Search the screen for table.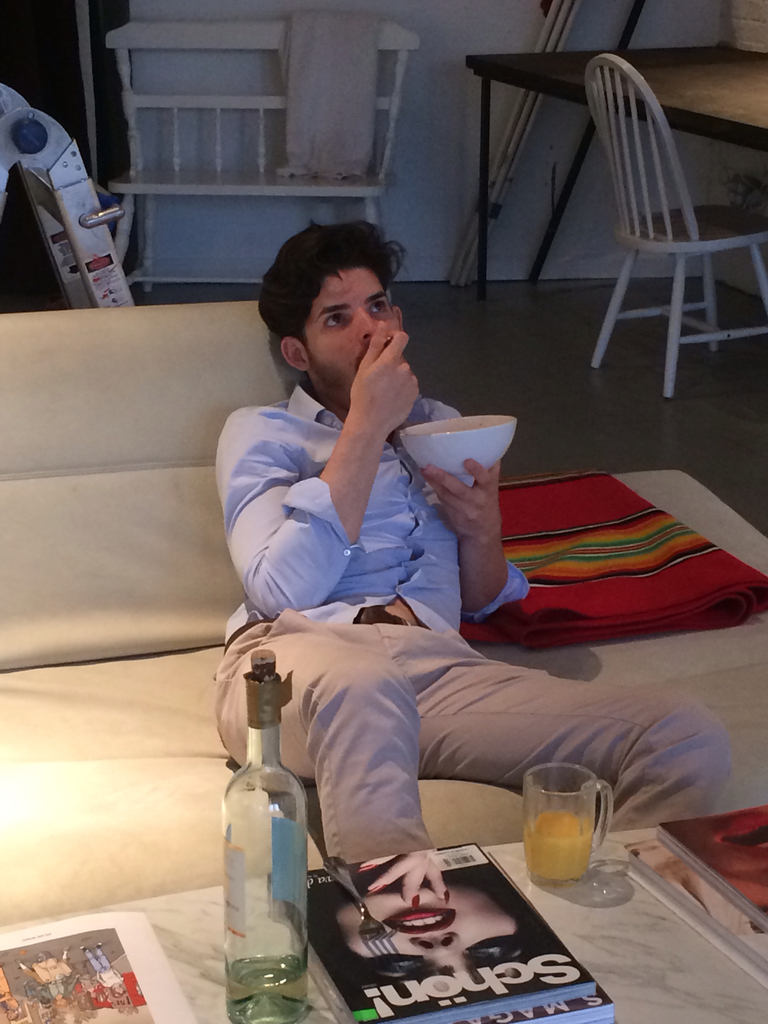
Found at [x1=518, y1=69, x2=767, y2=386].
